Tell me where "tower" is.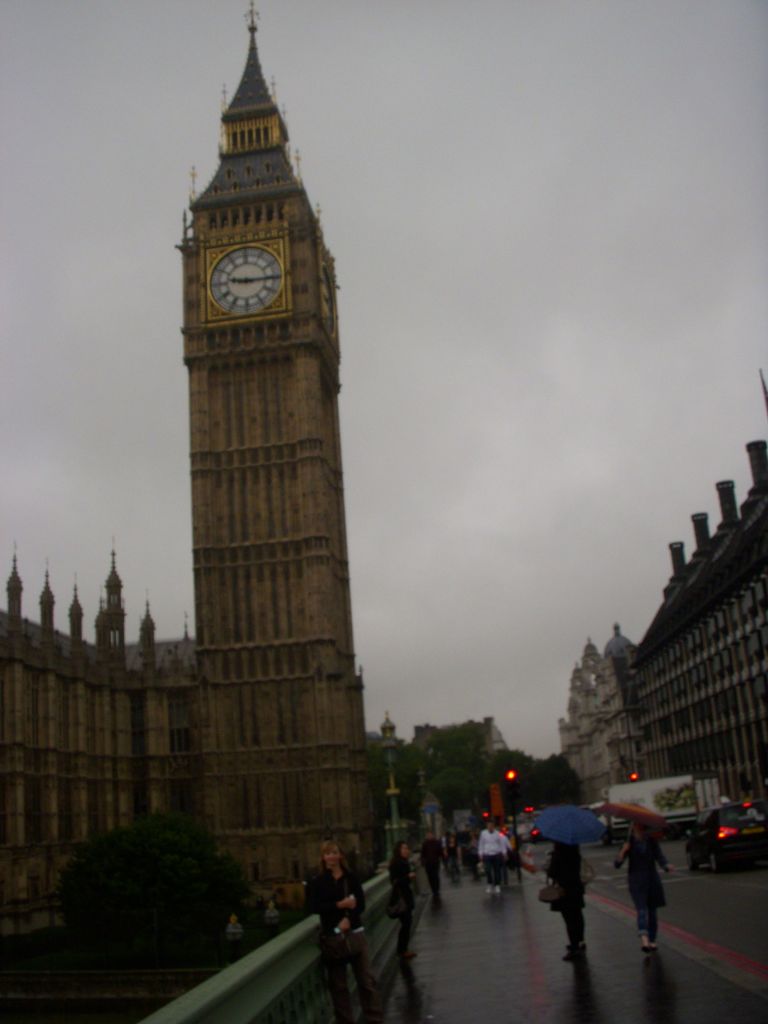
"tower" is at 171, 0, 376, 881.
